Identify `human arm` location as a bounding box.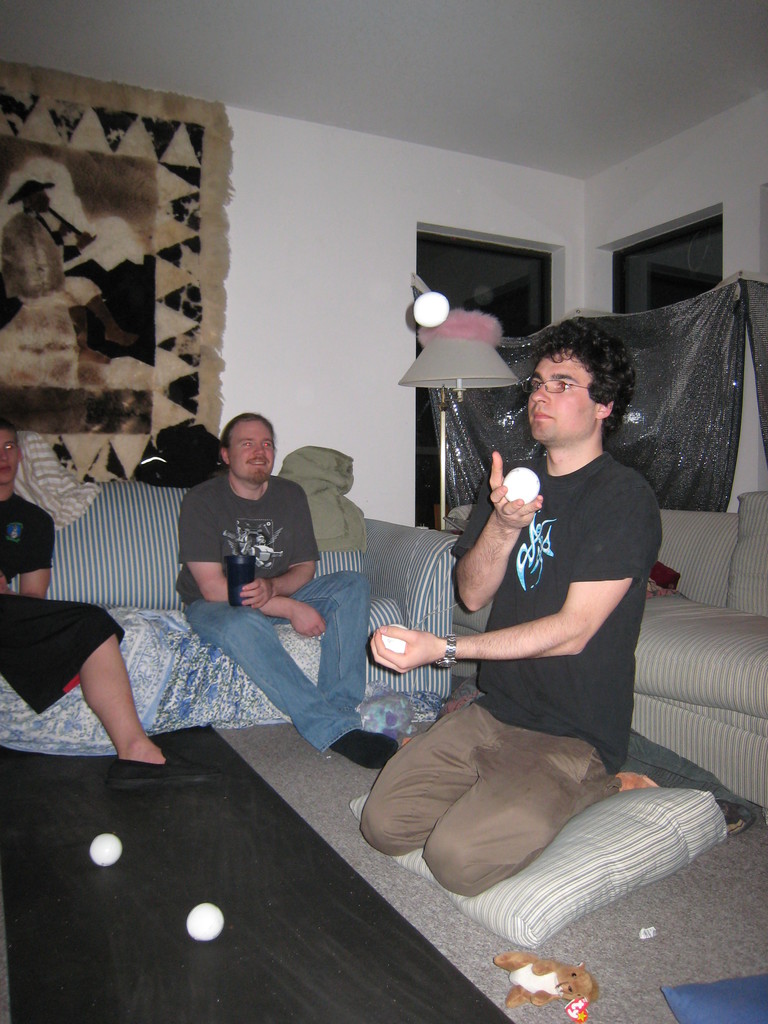
box(366, 486, 627, 671).
